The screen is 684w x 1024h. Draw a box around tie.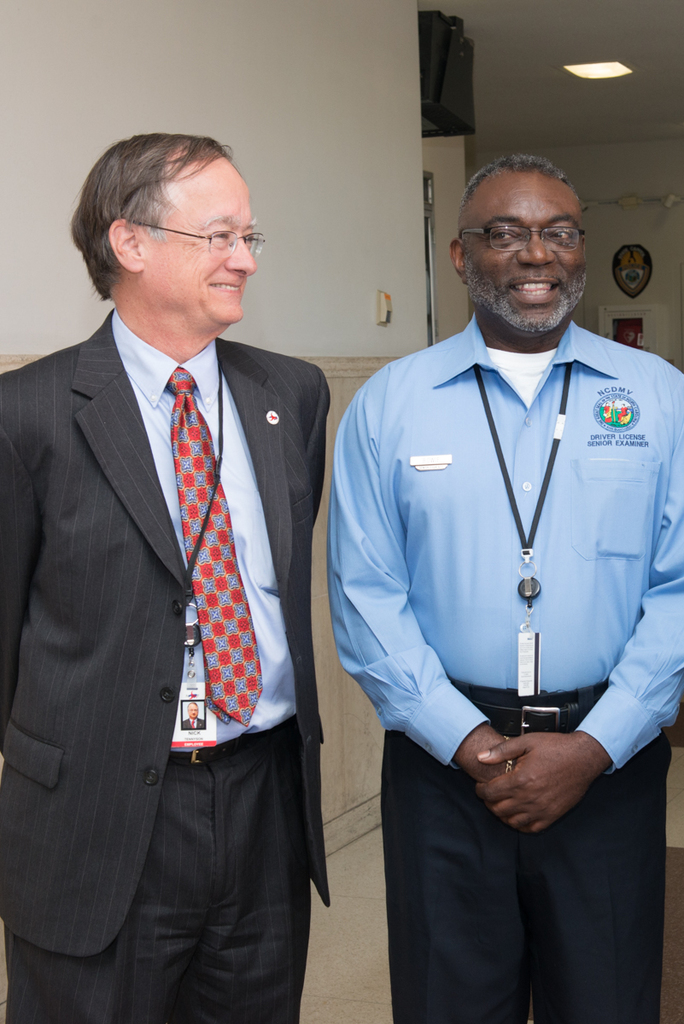
select_region(164, 358, 268, 734).
